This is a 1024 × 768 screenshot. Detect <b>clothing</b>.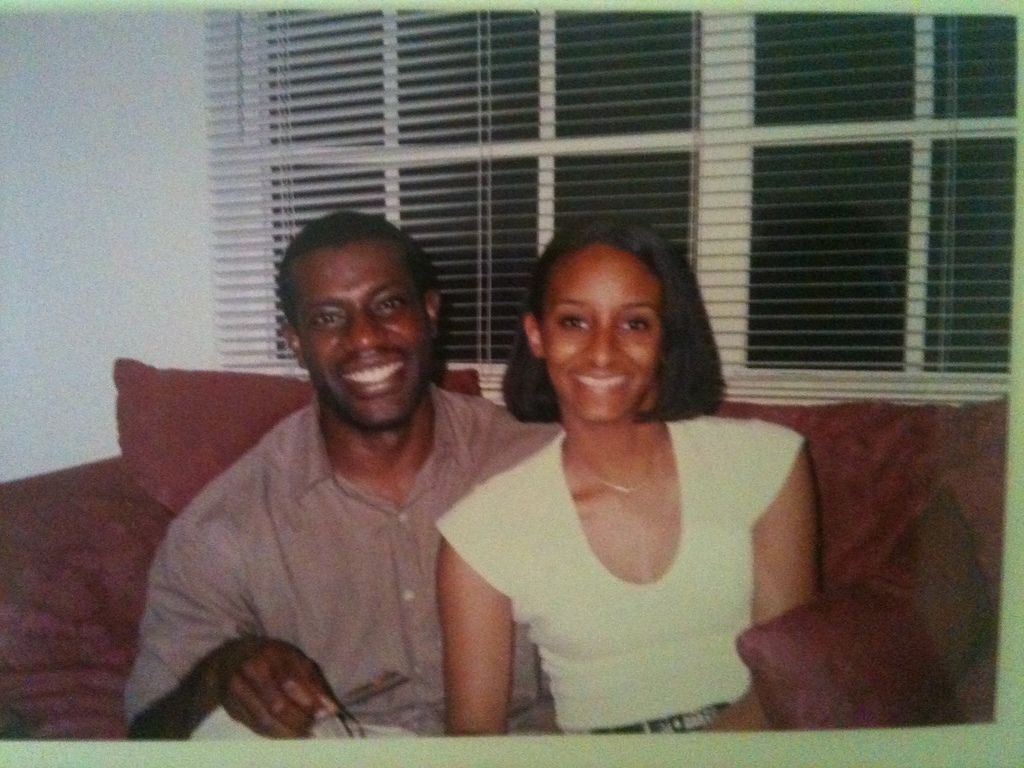
bbox(435, 420, 805, 733).
